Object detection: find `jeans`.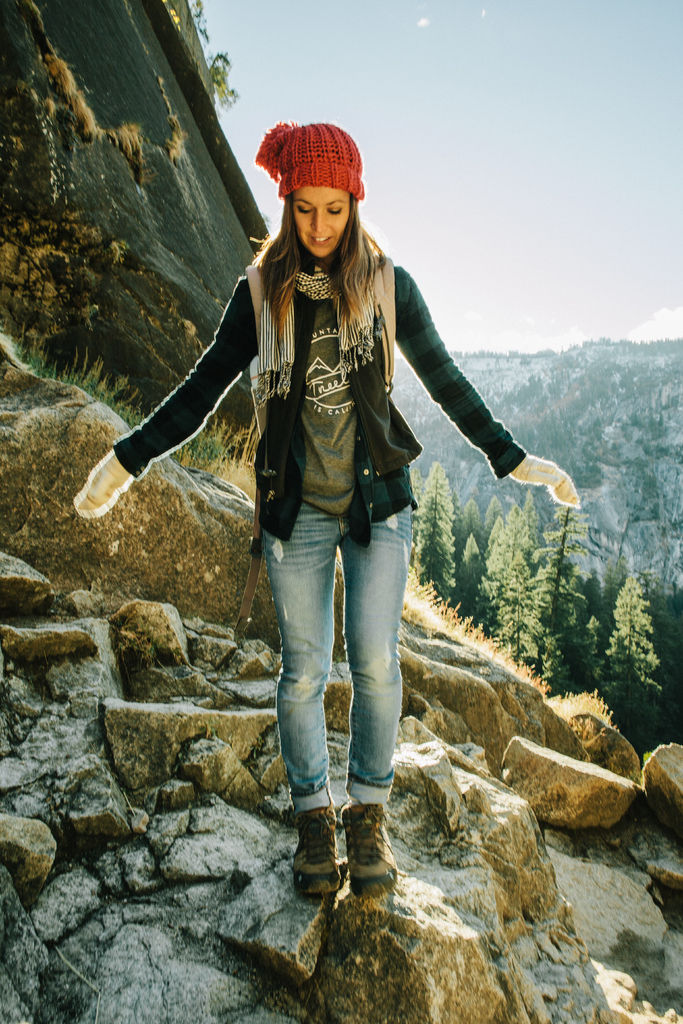
(261, 493, 416, 813).
